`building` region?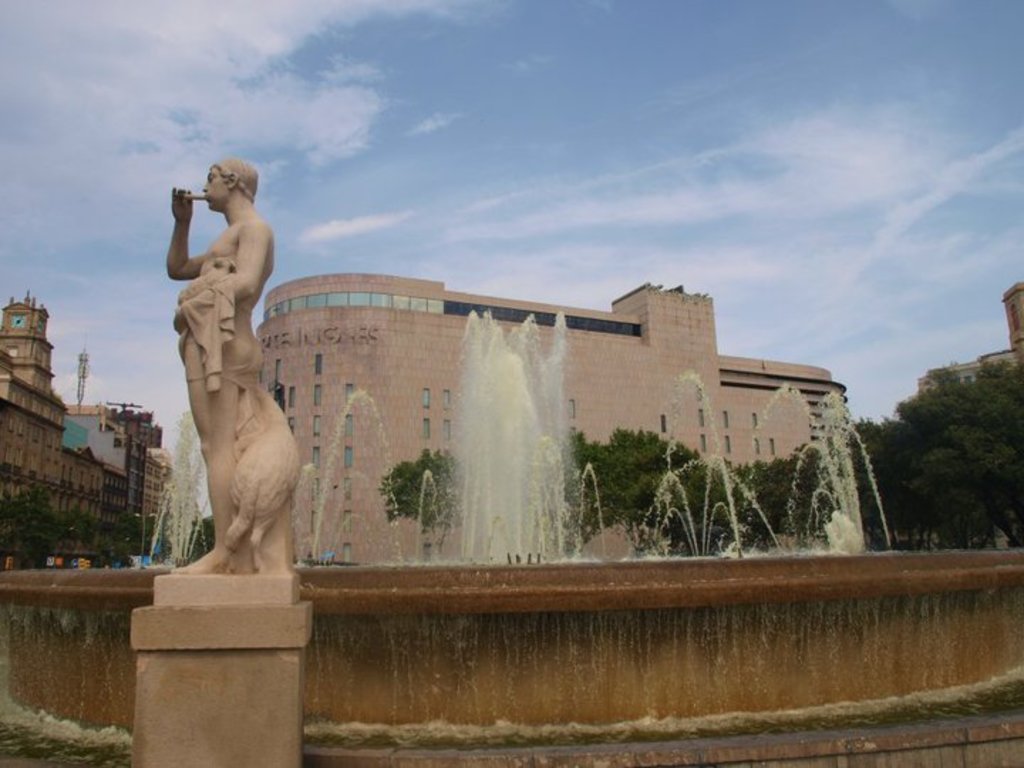
detection(922, 286, 1023, 540)
